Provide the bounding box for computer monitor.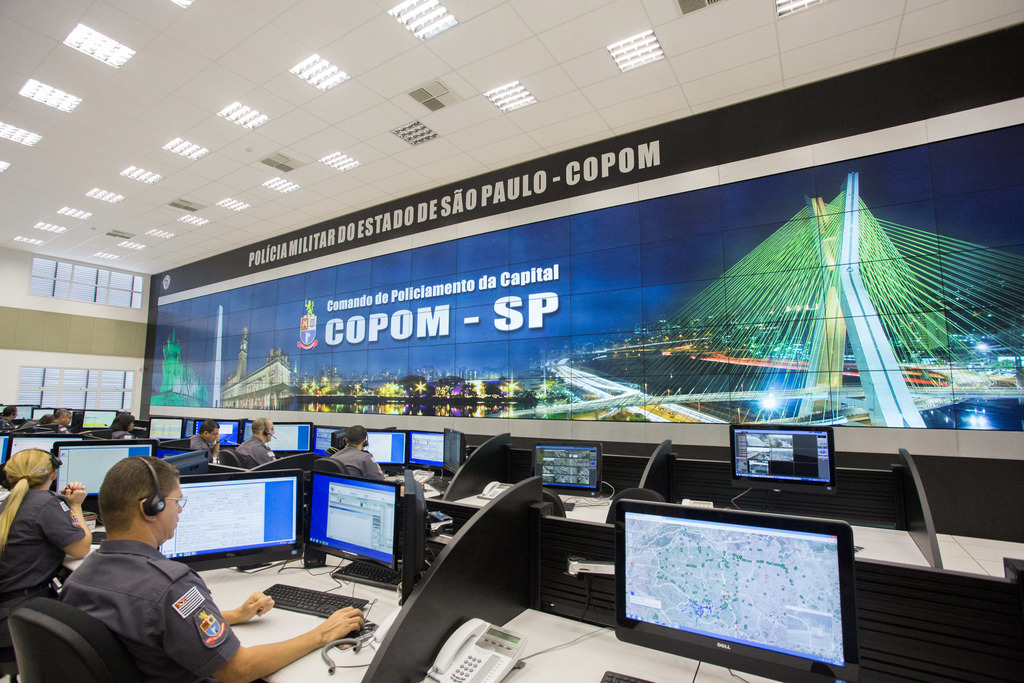
crop(51, 432, 160, 508).
